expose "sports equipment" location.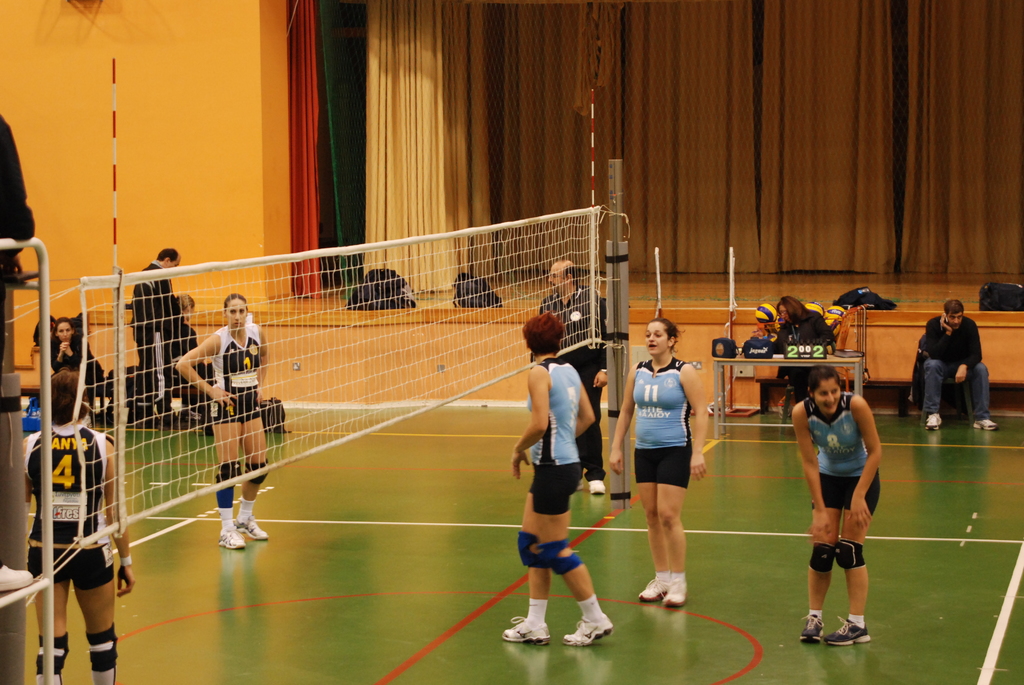
Exposed at {"left": 808, "top": 539, "right": 834, "bottom": 572}.
